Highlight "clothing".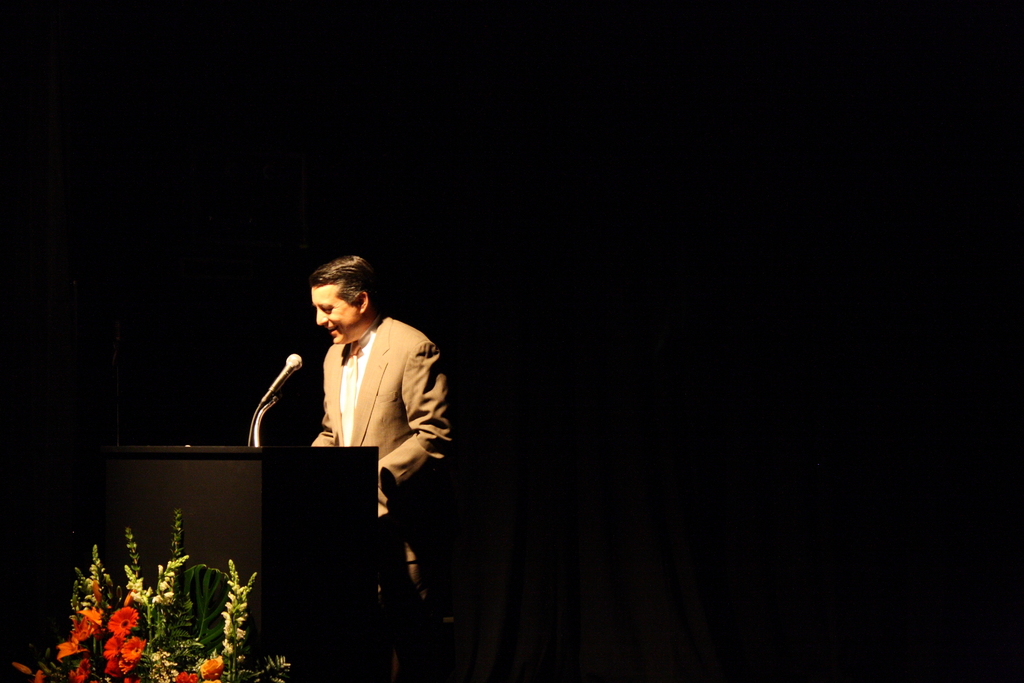
Highlighted region: (x1=304, y1=308, x2=469, y2=636).
